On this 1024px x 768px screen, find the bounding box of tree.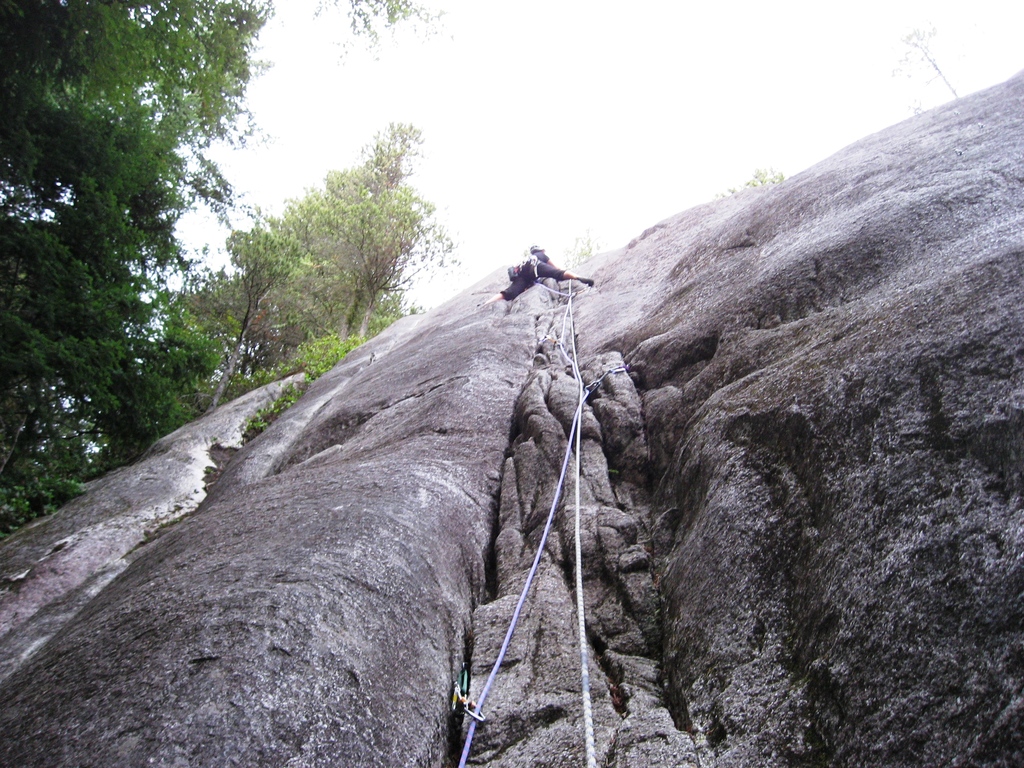
Bounding box: box(0, 0, 275, 539).
